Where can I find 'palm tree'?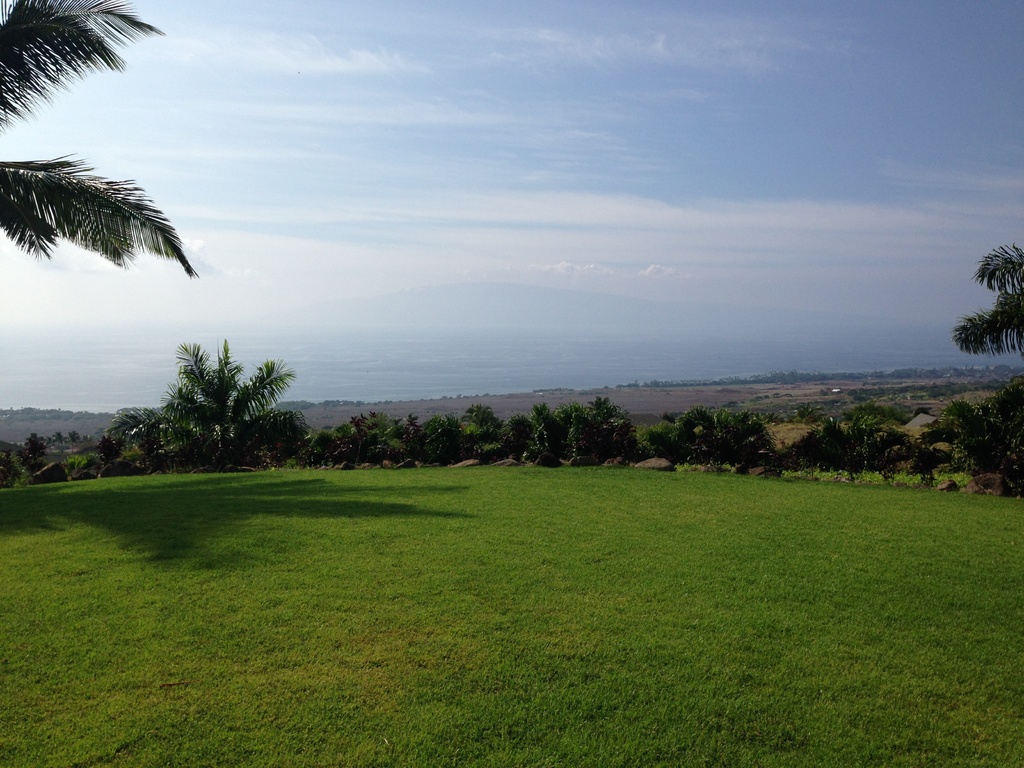
You can find it at (131, 337, 280, 468).
